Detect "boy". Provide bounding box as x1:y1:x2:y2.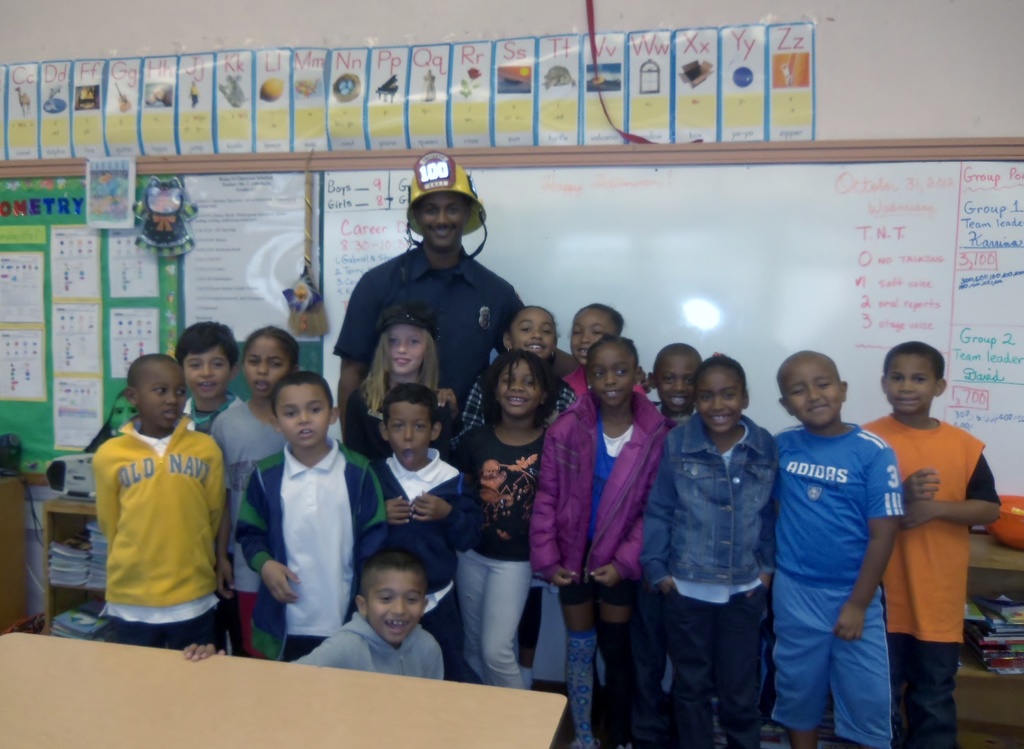
646:344:707:748.
